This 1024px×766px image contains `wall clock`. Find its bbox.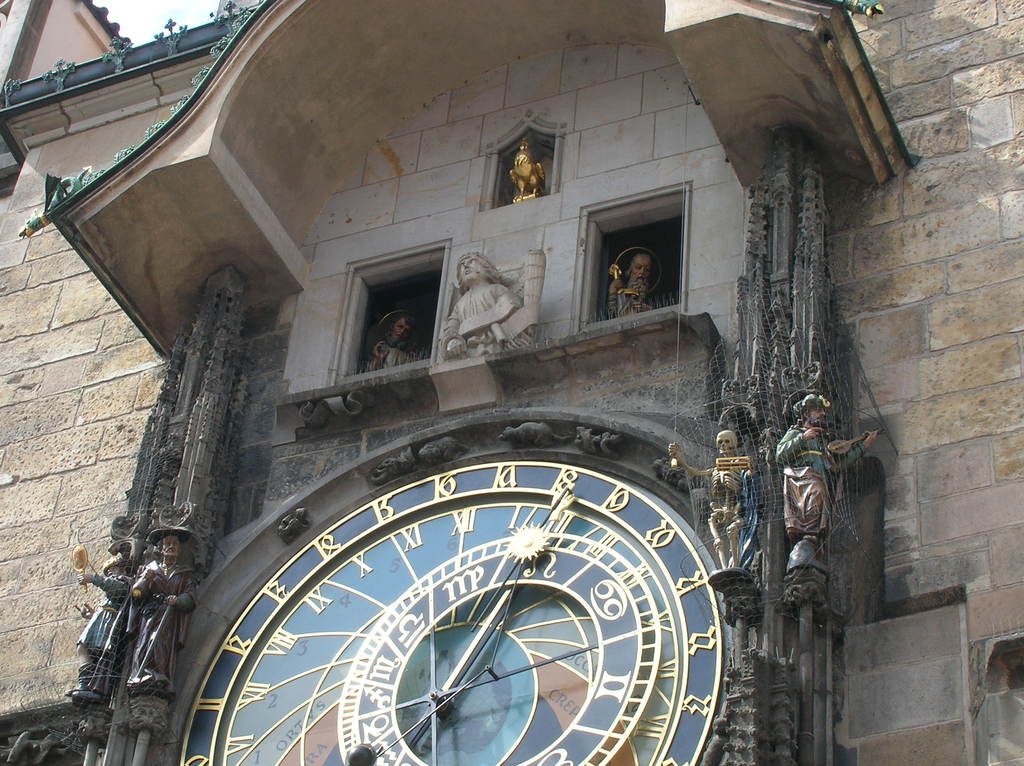
Rect(181, 449, 746, 761).
